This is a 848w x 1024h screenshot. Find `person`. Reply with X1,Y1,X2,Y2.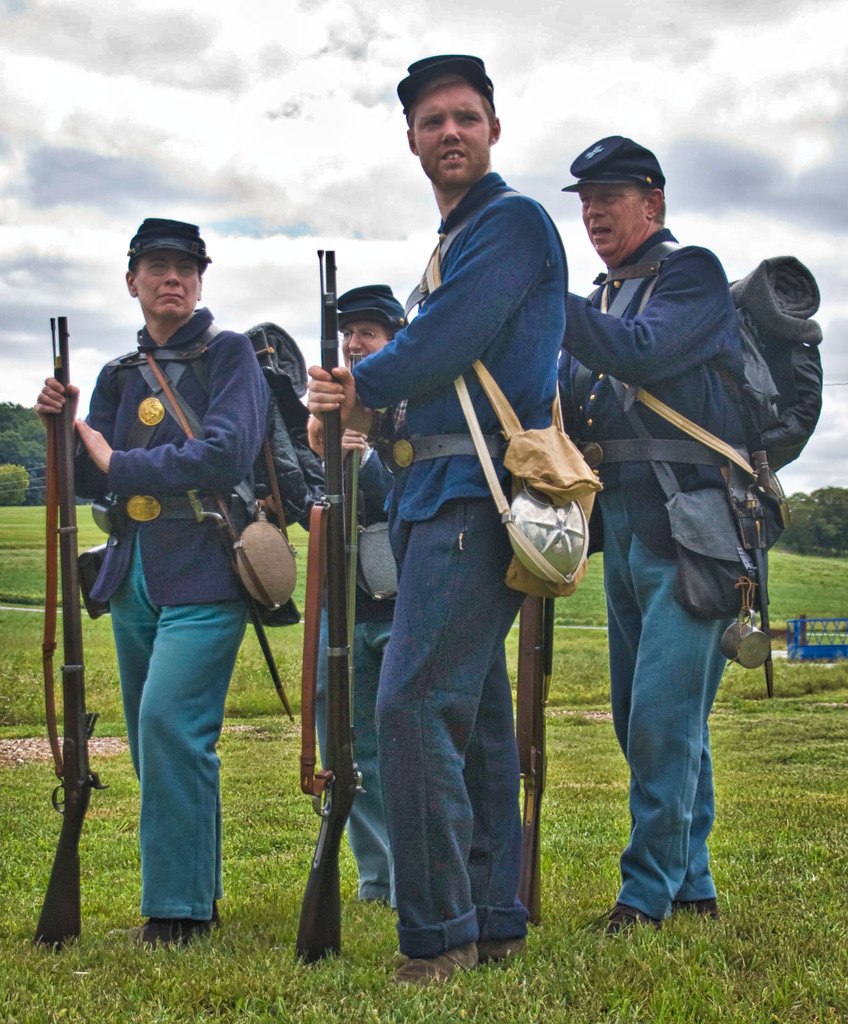
295,58,579,962.
